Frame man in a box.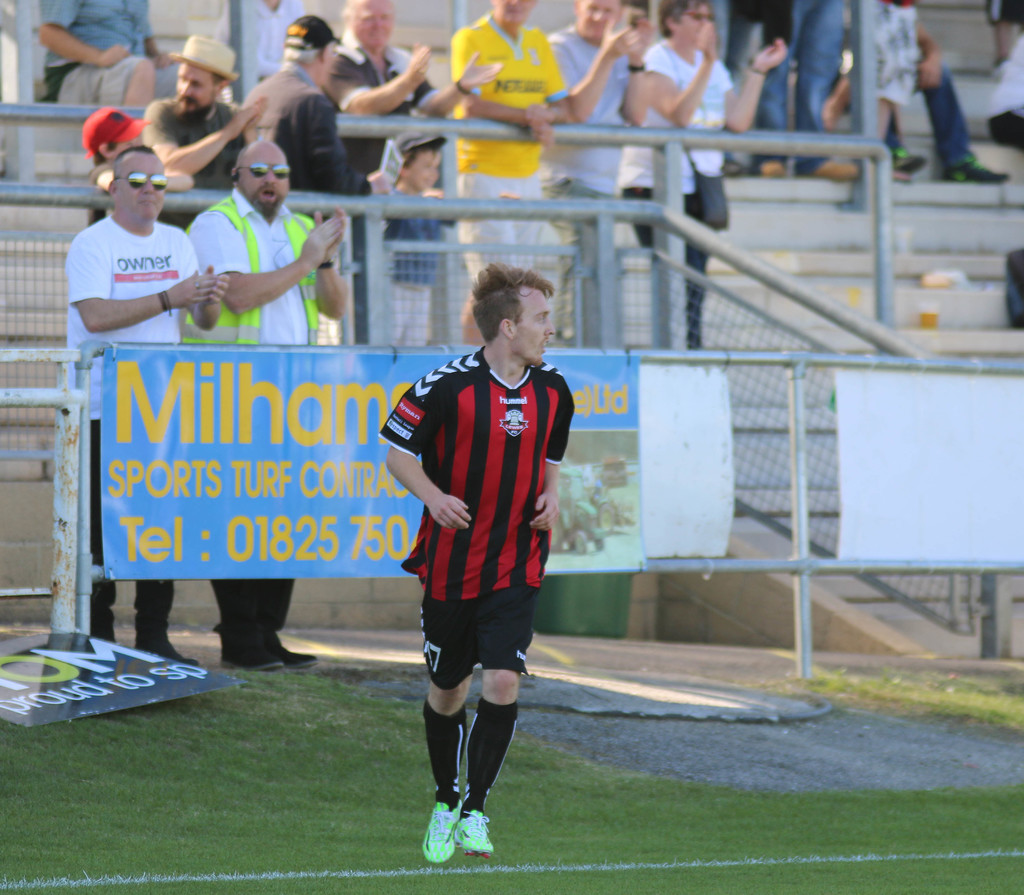
<bbox>364, 256, 560, 860</bbox>.
